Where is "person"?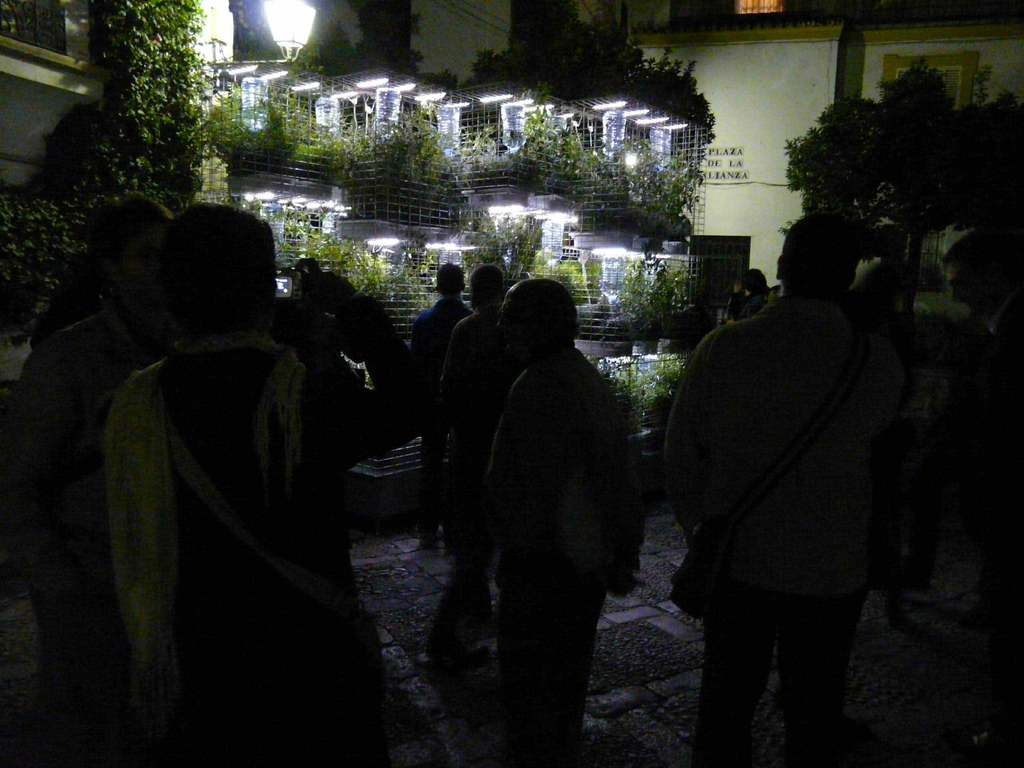
664 196 915 767.
